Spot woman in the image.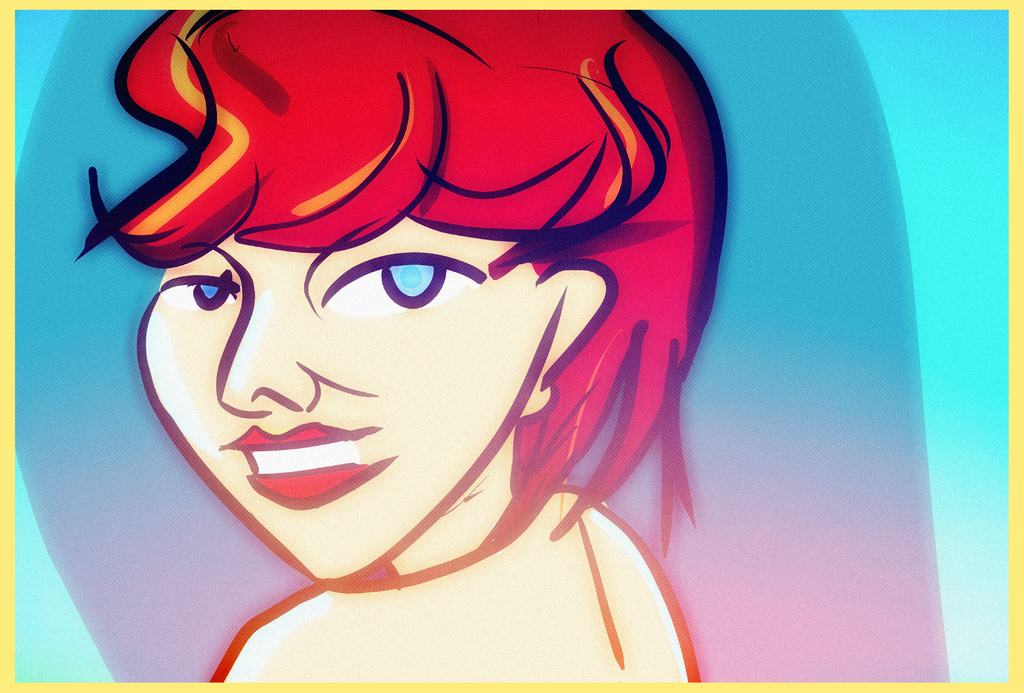
woman found at bbox=(76, 0, 804, 676).
